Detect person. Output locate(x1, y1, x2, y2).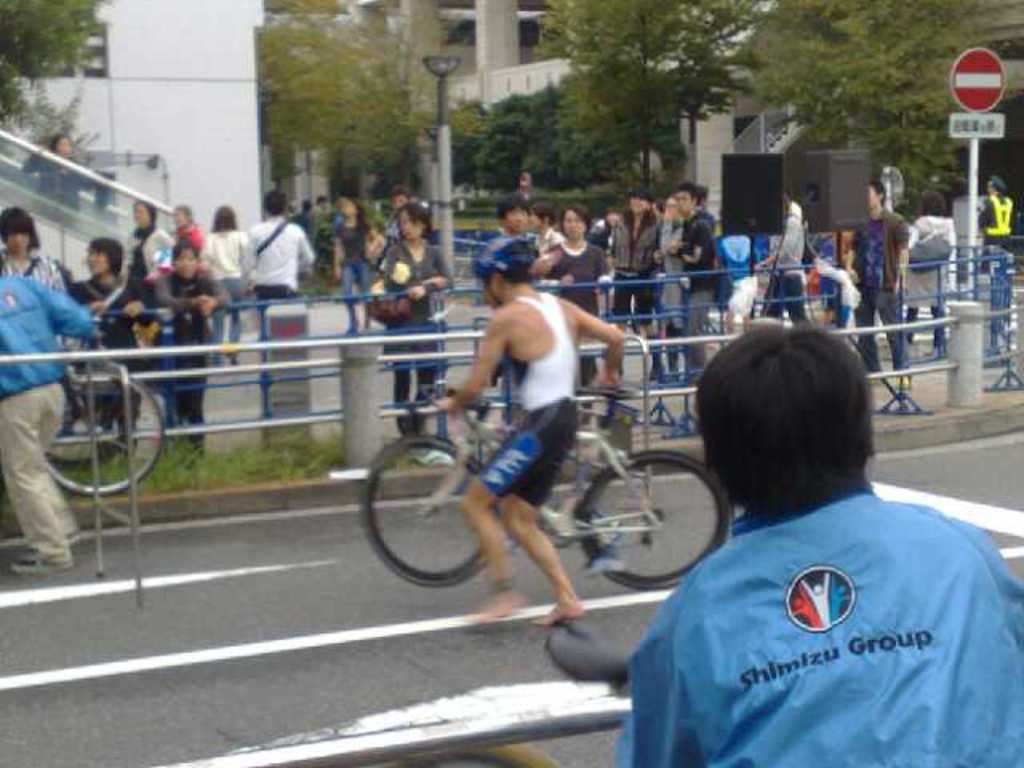
locate(160, 198, 203, 269).
